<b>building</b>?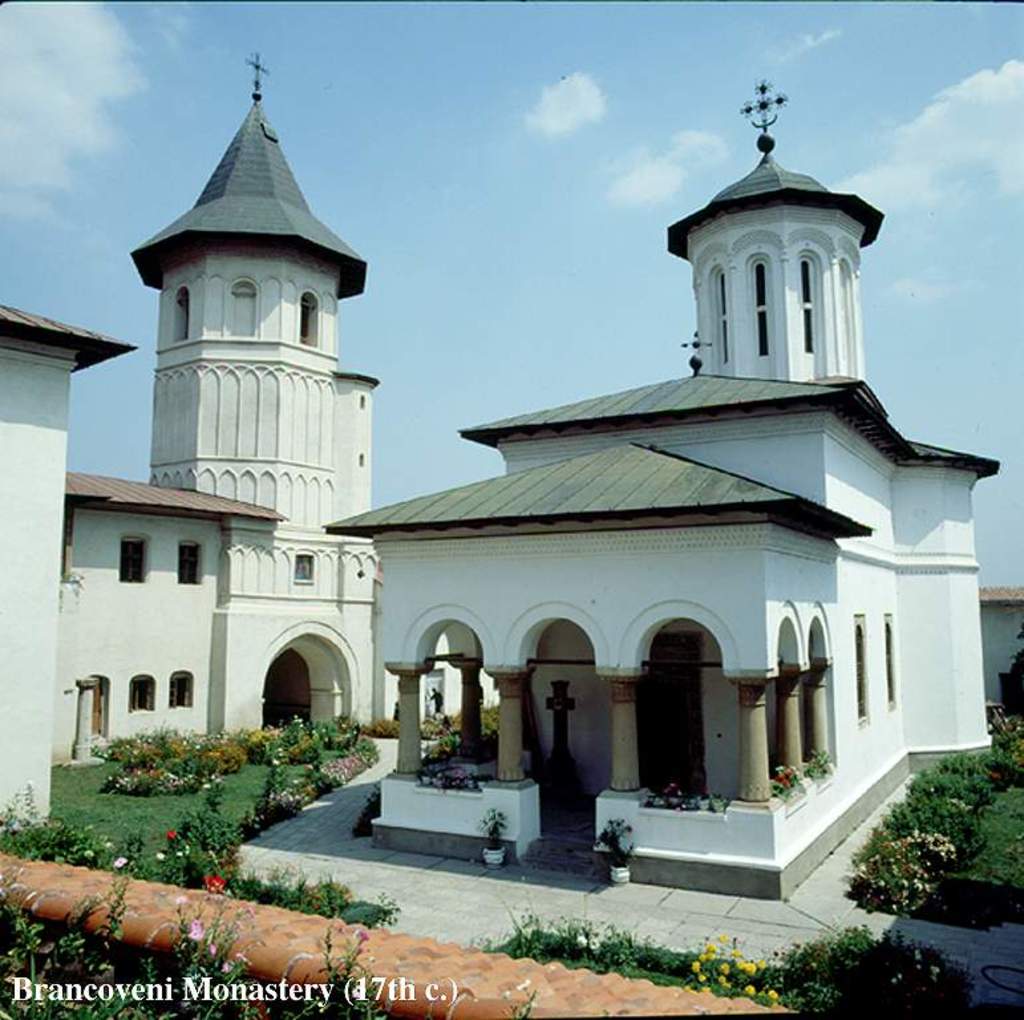
pyautogui.locateOnScreen(0, 54, 501, 831)
